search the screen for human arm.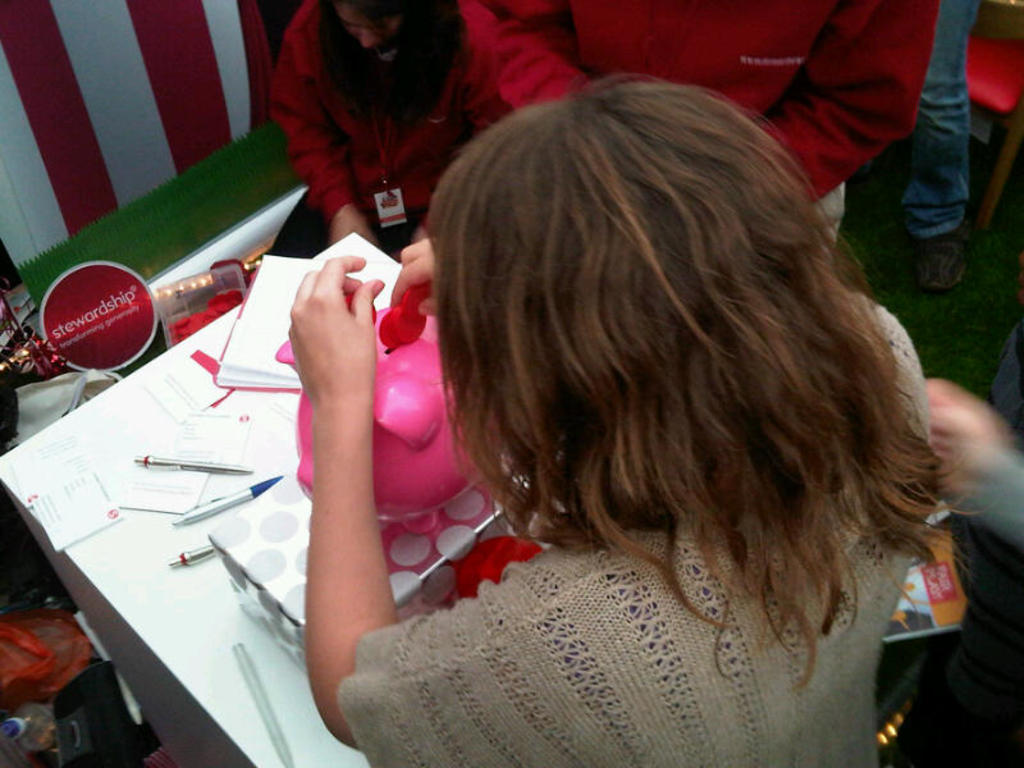
Found at select_region(248, 216, 419, 756).
